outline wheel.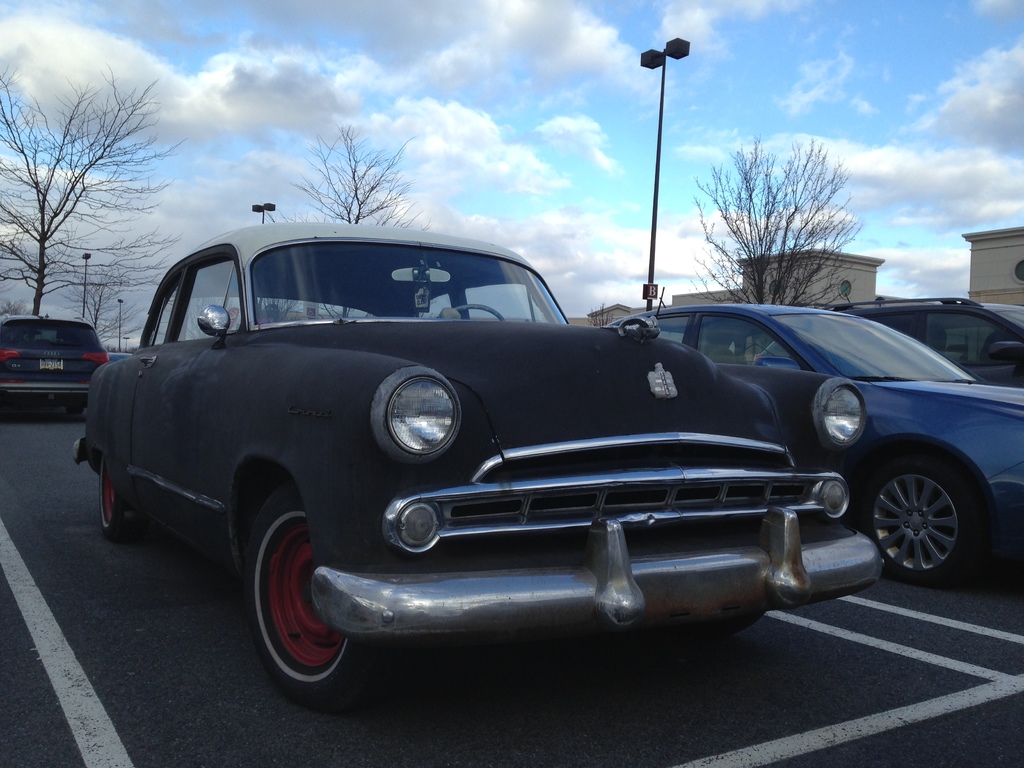
Outline: [239, 496, 364, 699].
